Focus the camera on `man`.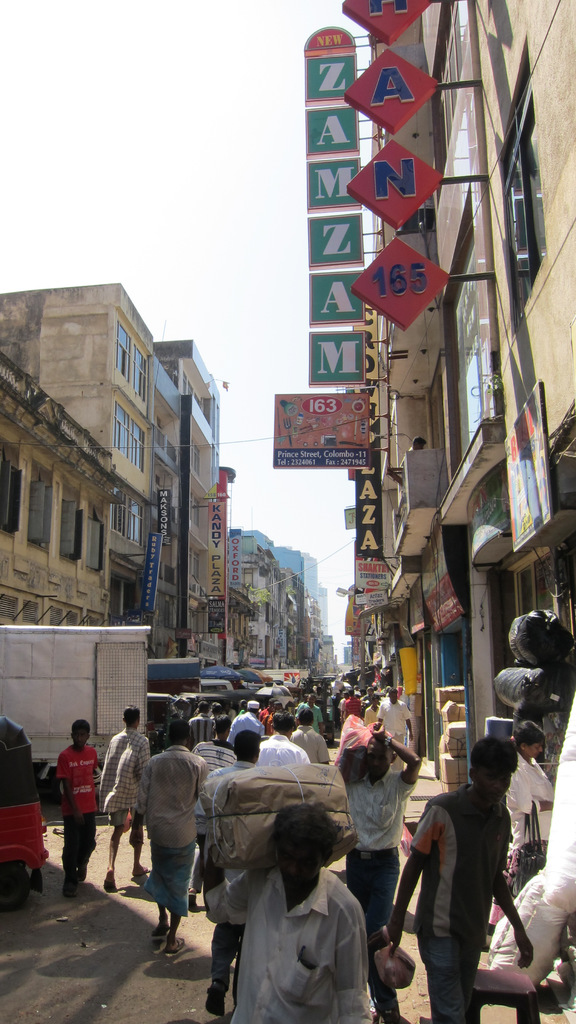
Focus region: select_region(385, 738, 536, 1023).
